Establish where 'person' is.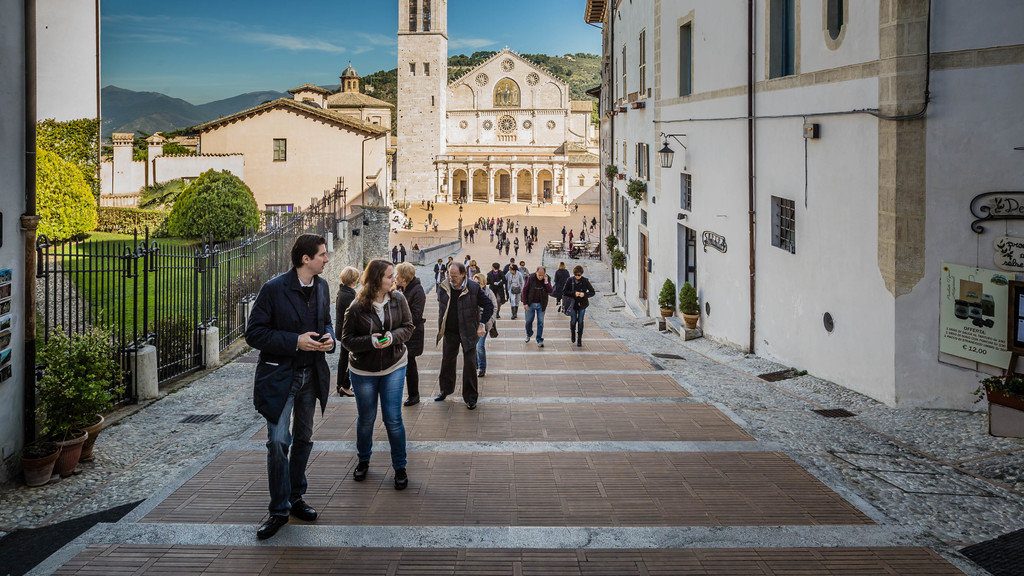
Established at pyautogui.locateOnScreen(534, 226, 537, 243).
